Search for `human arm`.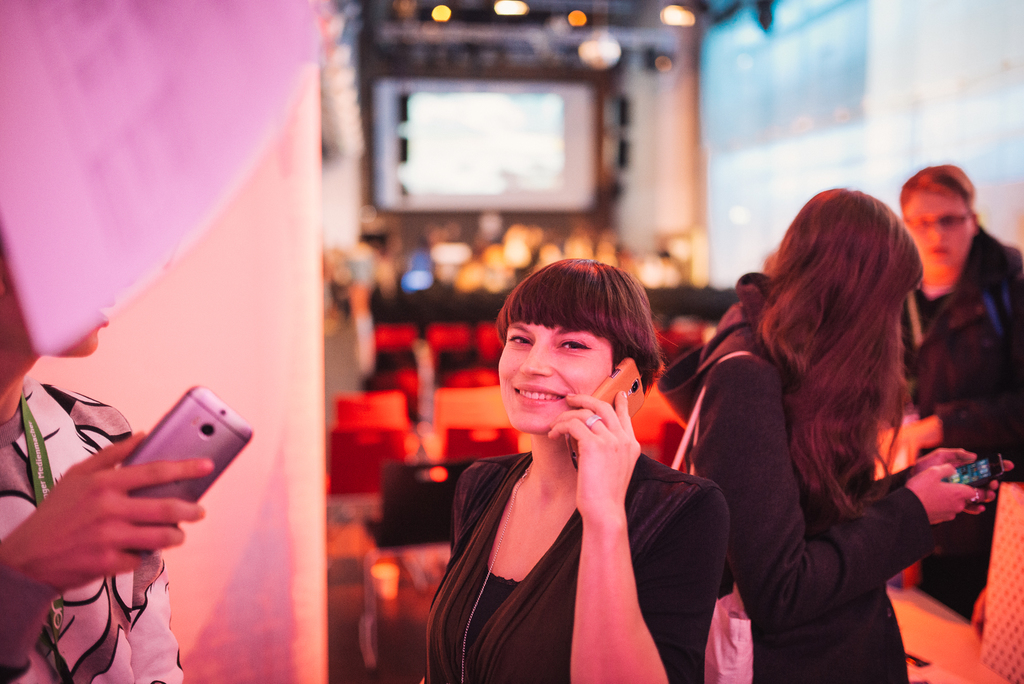
Found at <bbox>709, 347, 988, 646</bbox>.
